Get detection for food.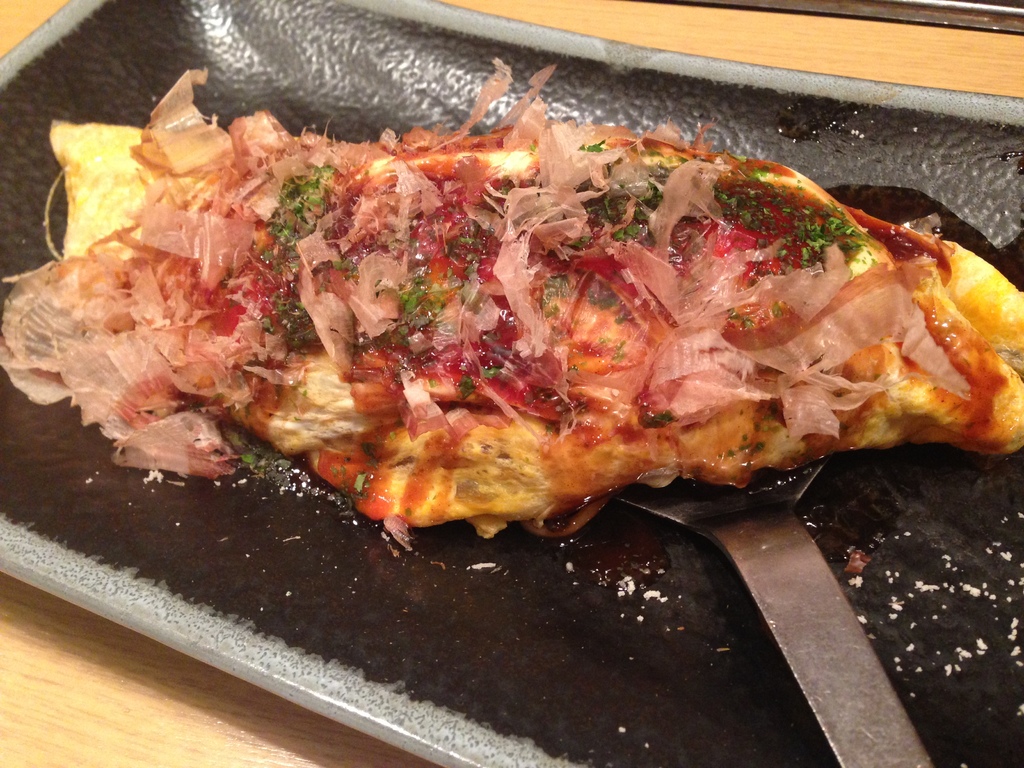
Detection: [x1=64, y1=79, x2=944, y2=571].
